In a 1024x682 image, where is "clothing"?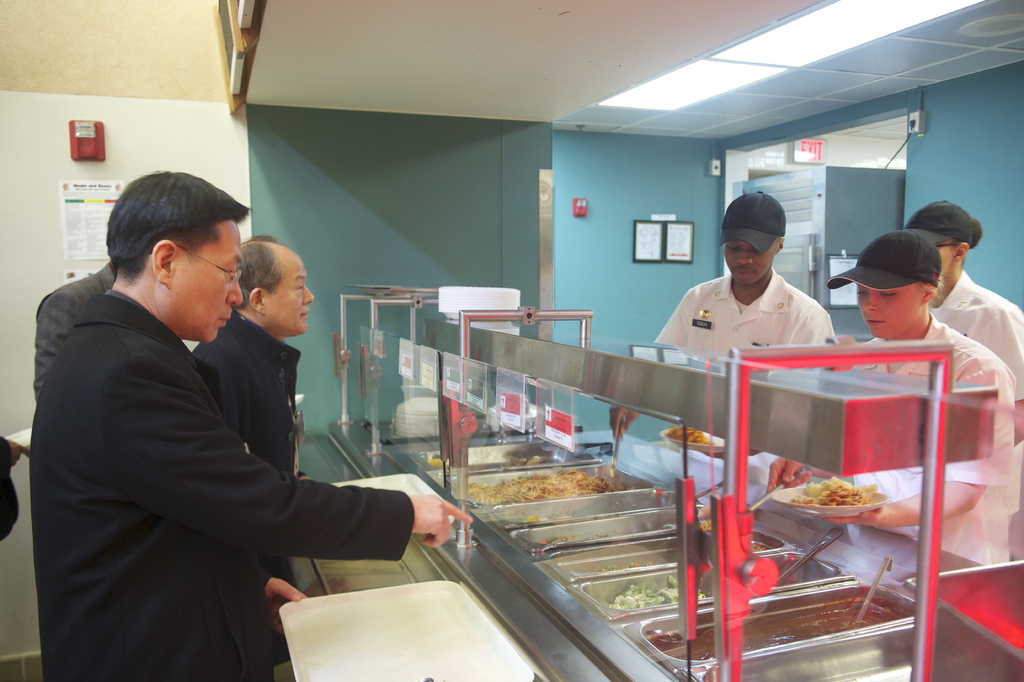
(31,245,404,670).
